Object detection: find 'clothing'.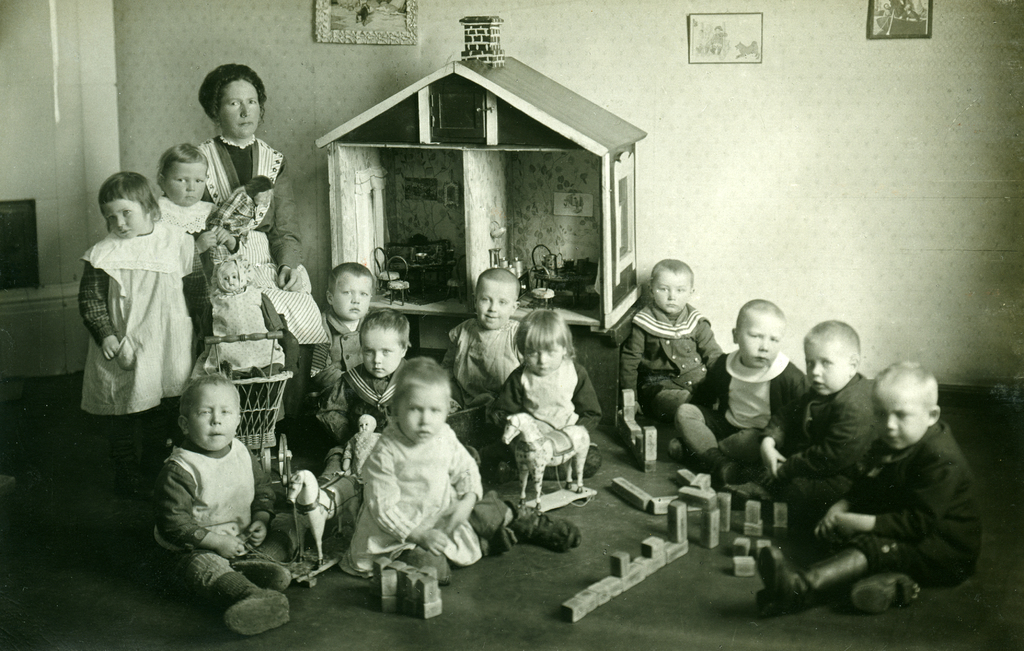
[159,188,226,348].
